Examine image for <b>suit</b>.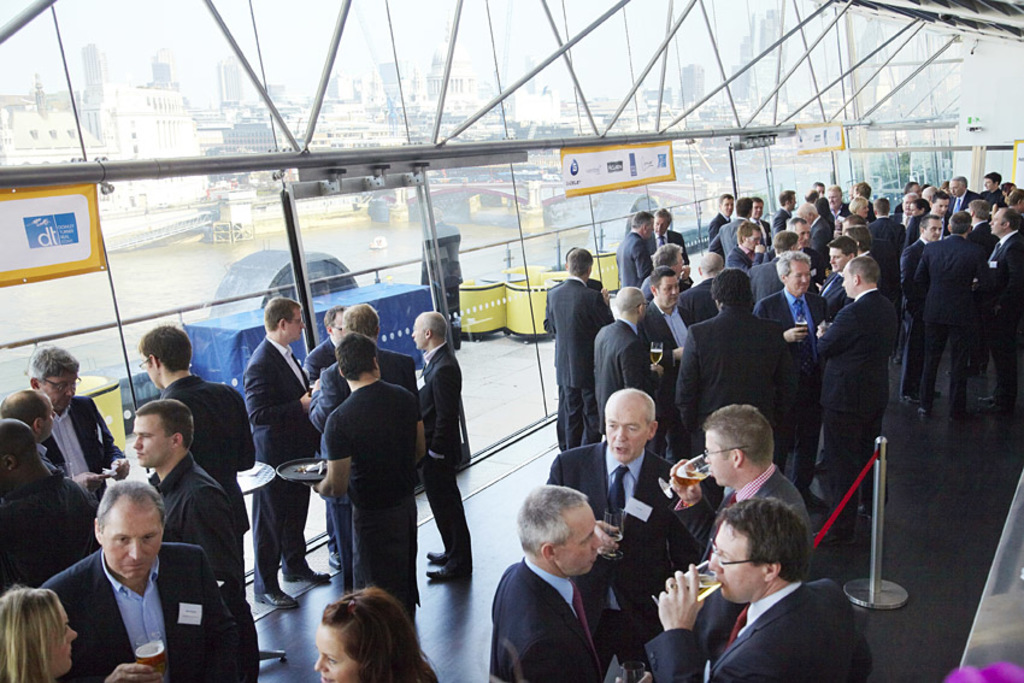
Examination result: box(541, 276, 604, 453).
